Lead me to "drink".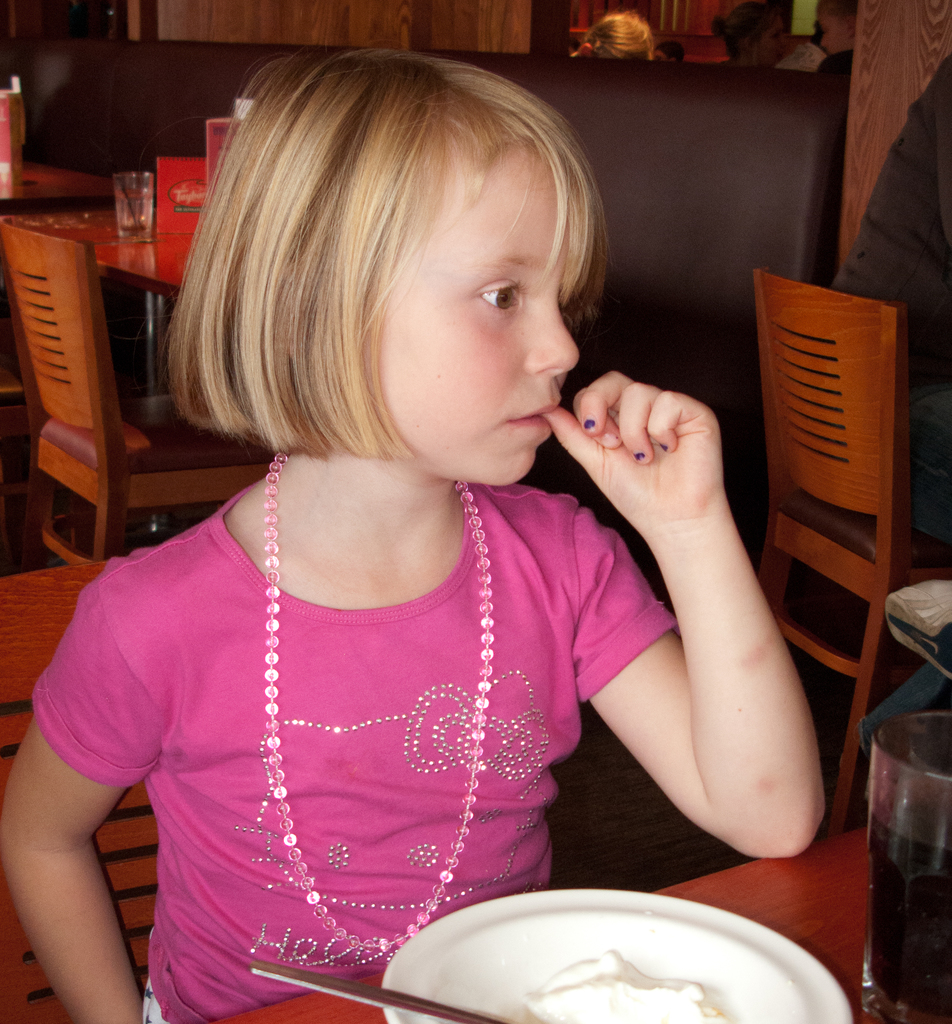
Lead to l=115, t=192, r=153, b=236.
